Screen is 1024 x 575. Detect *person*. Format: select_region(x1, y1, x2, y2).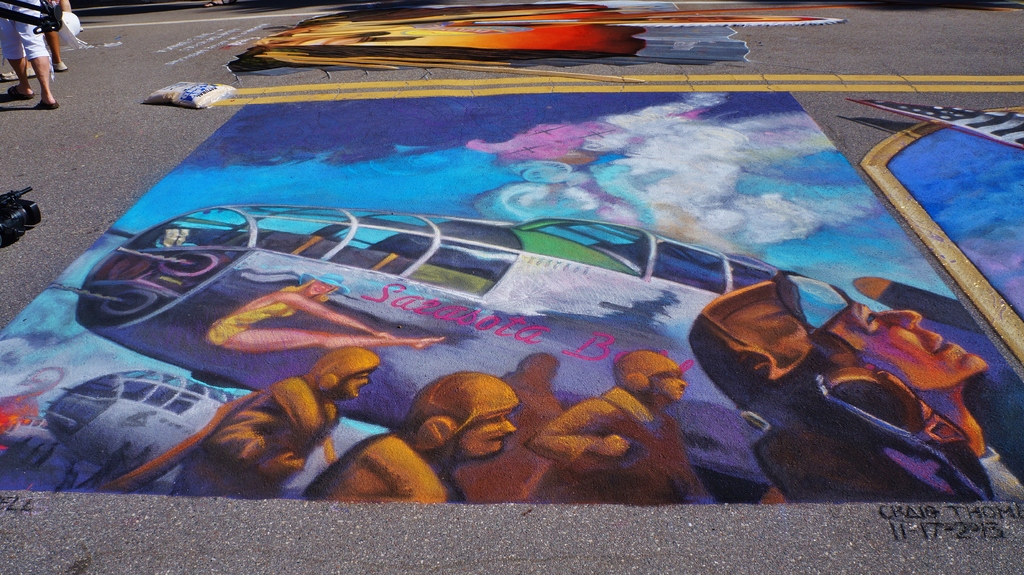
select_region(207, 353, 378, 493).
